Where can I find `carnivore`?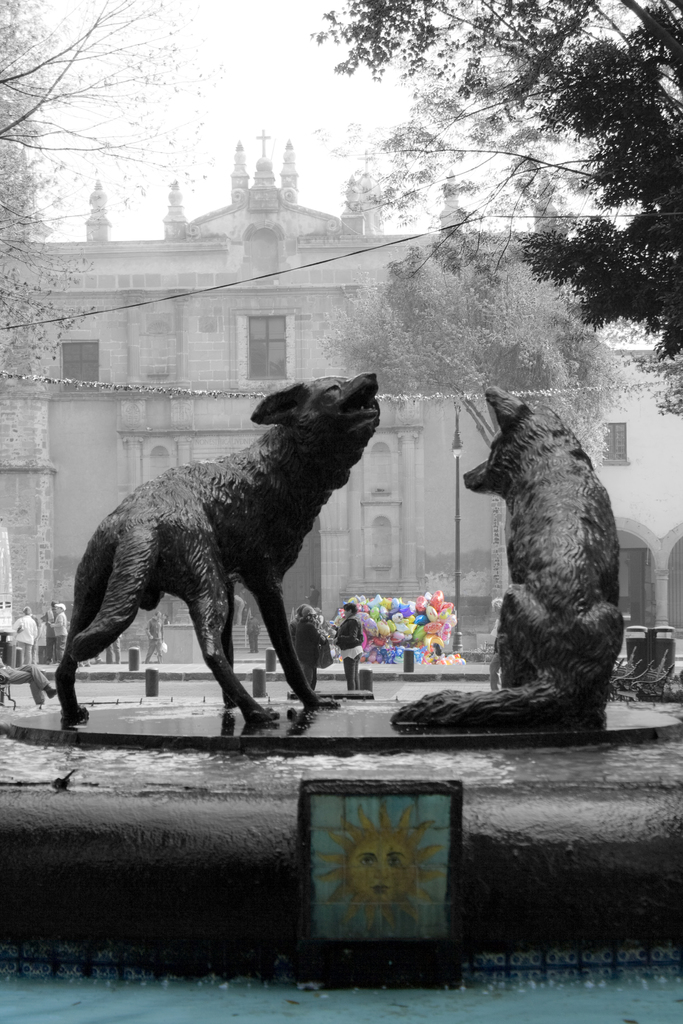
You can find it at (393, 391, 624, 744).
